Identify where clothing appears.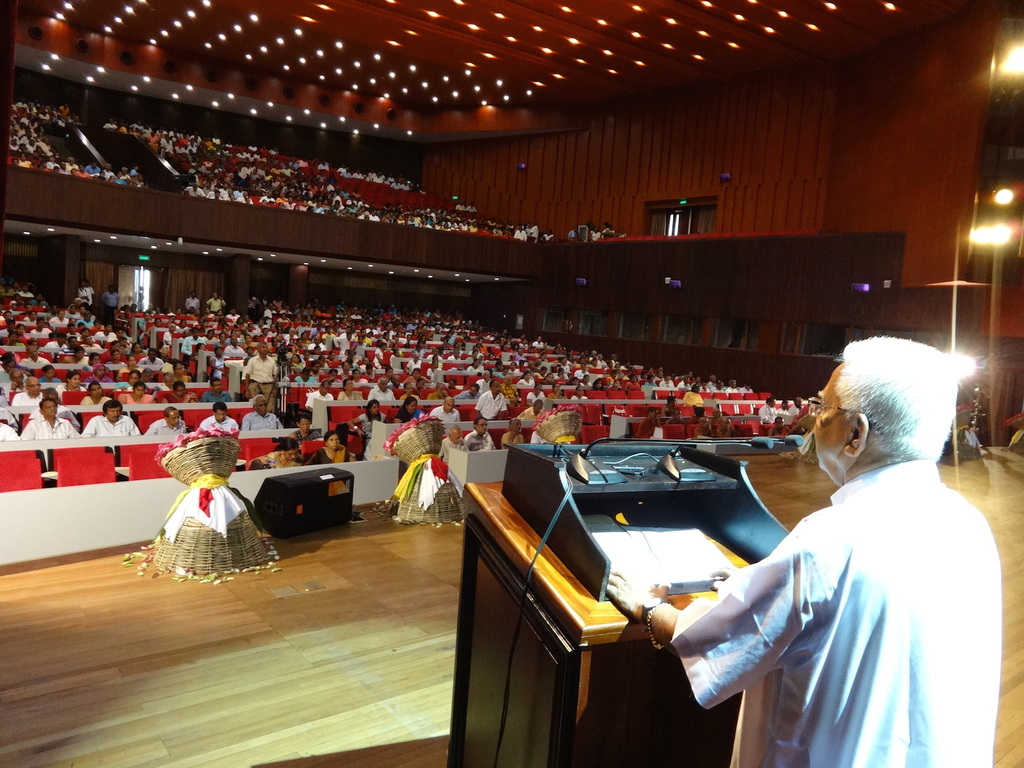
Appears at bbox=[225, 341, 245, 361].
